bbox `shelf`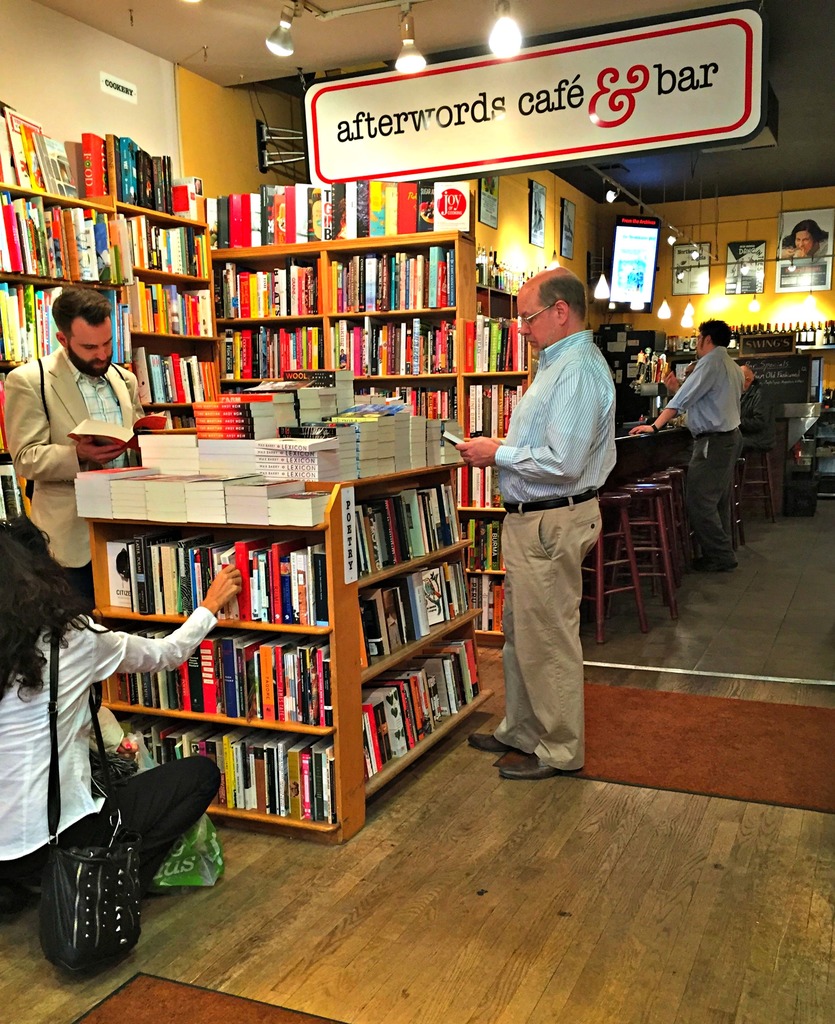
pyautogui.locateOnScreen(681, 340, 834, 359)
